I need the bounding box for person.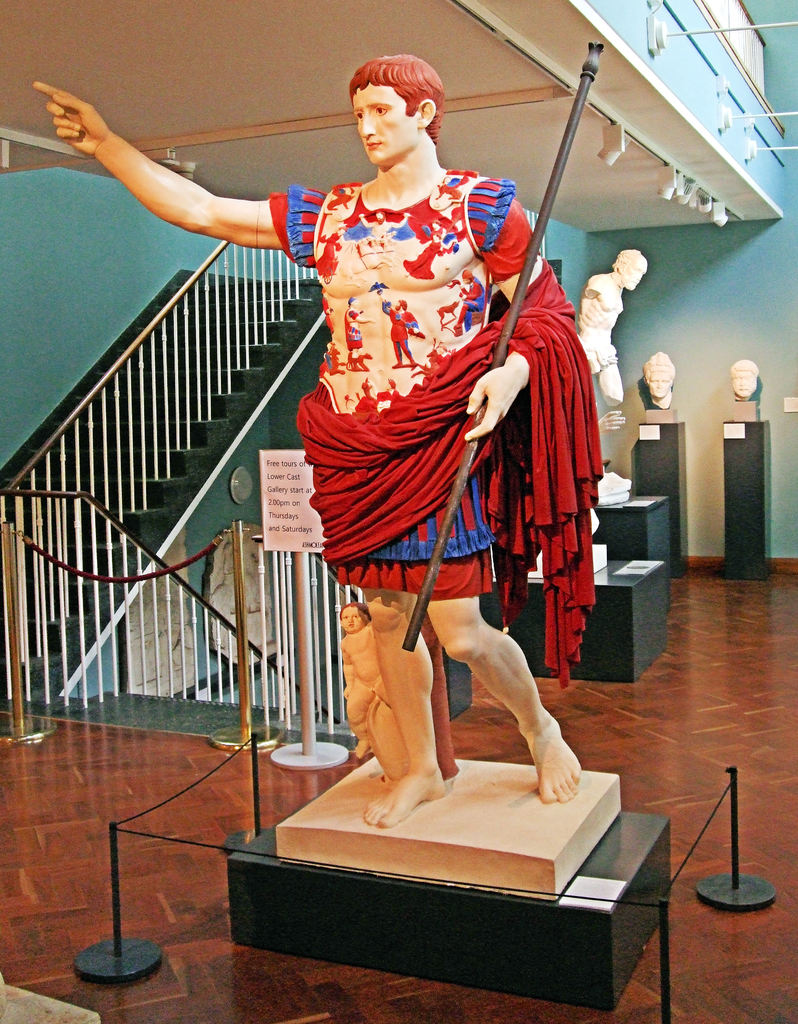
Here it is: (585,252,651,533).
